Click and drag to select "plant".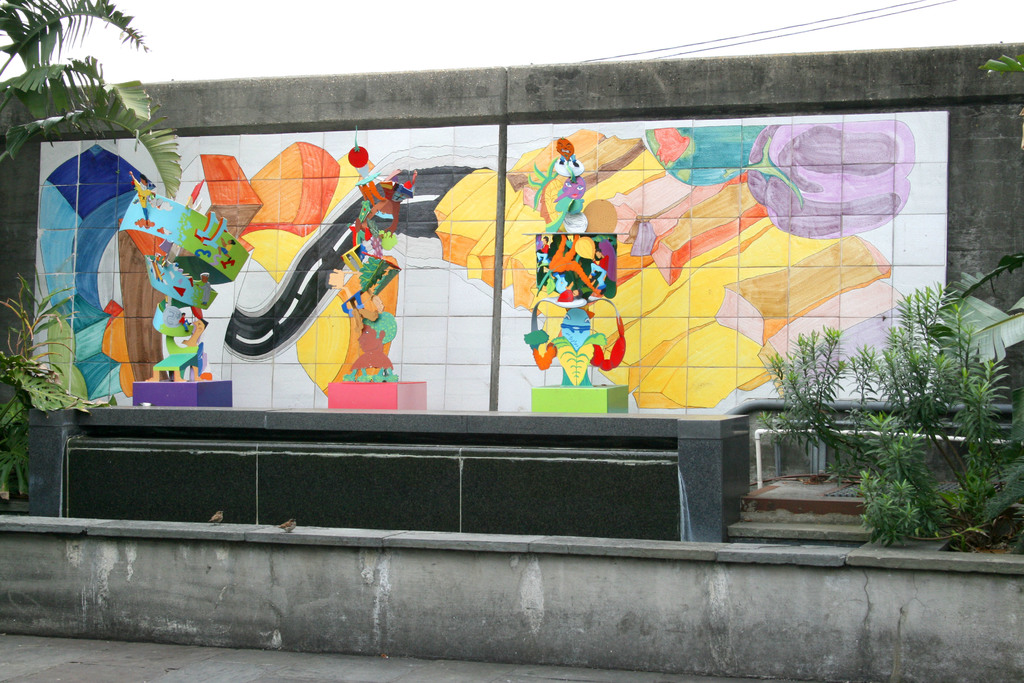
Selection: {"left": 797, "top": 240, "right": 1014, "bottom": 559}.
